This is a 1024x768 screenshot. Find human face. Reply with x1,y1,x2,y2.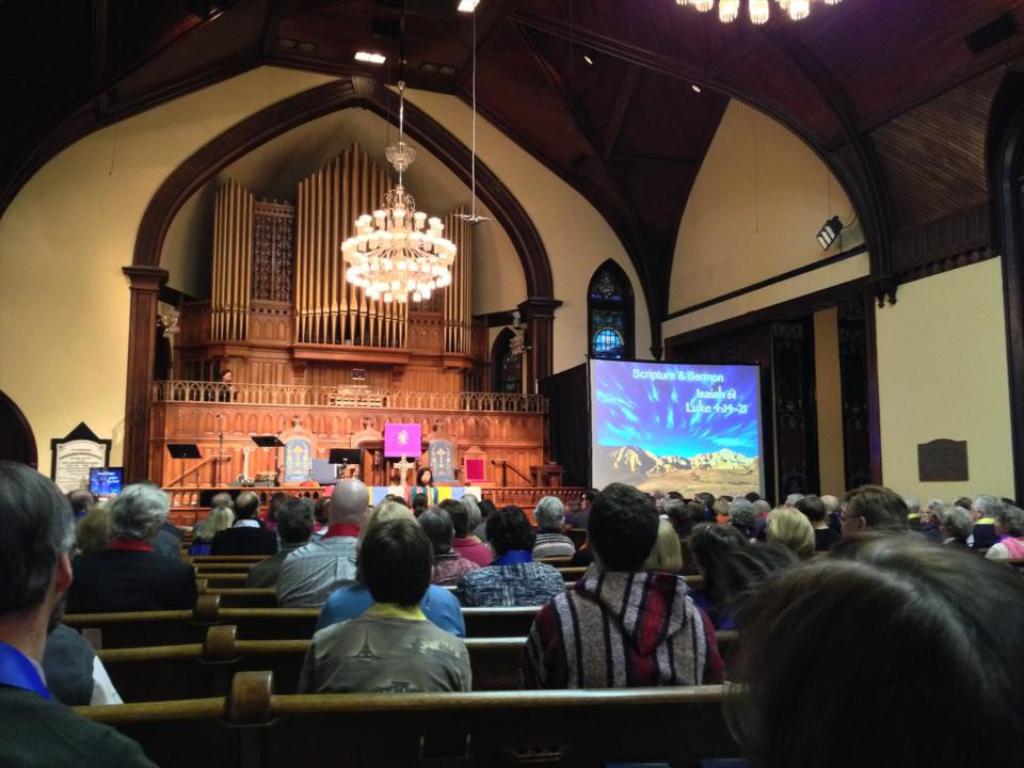
850,486,908,531.
